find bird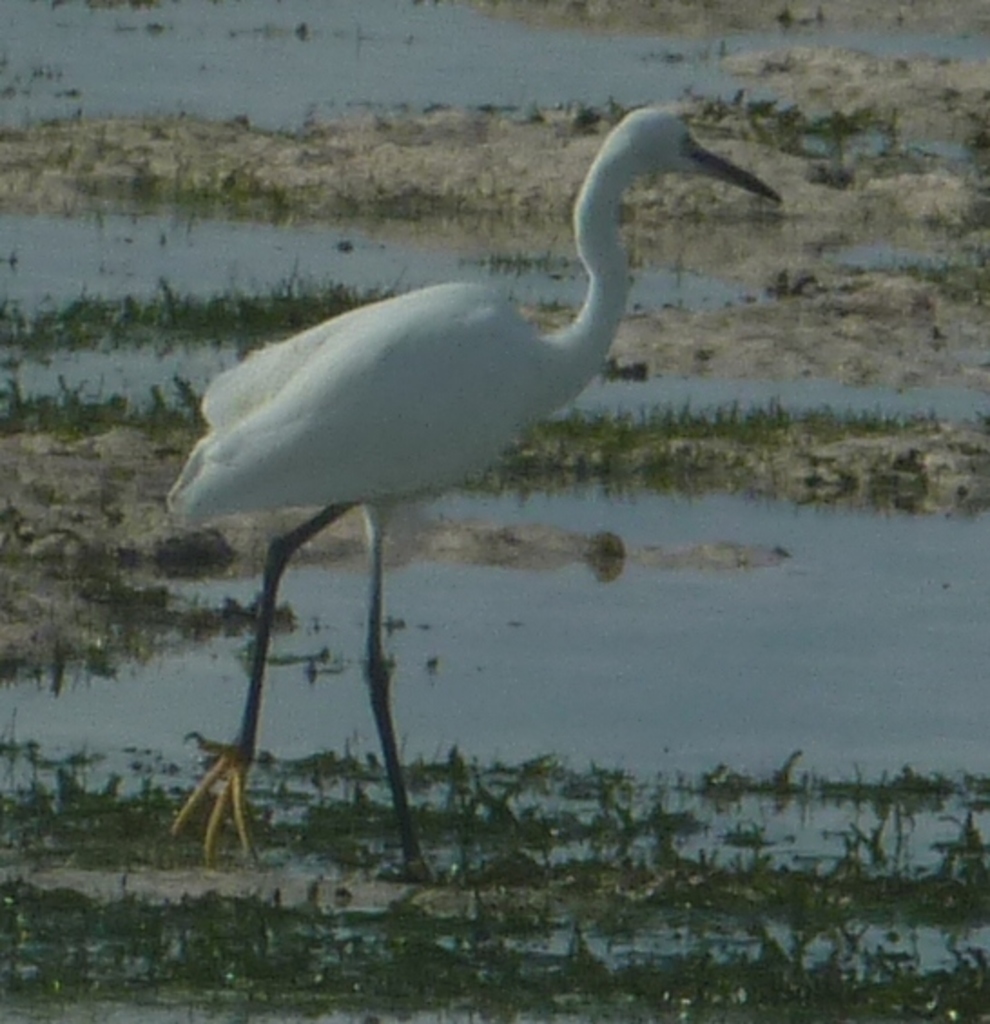
x1=158 y1=103 x2=791 y2=756
